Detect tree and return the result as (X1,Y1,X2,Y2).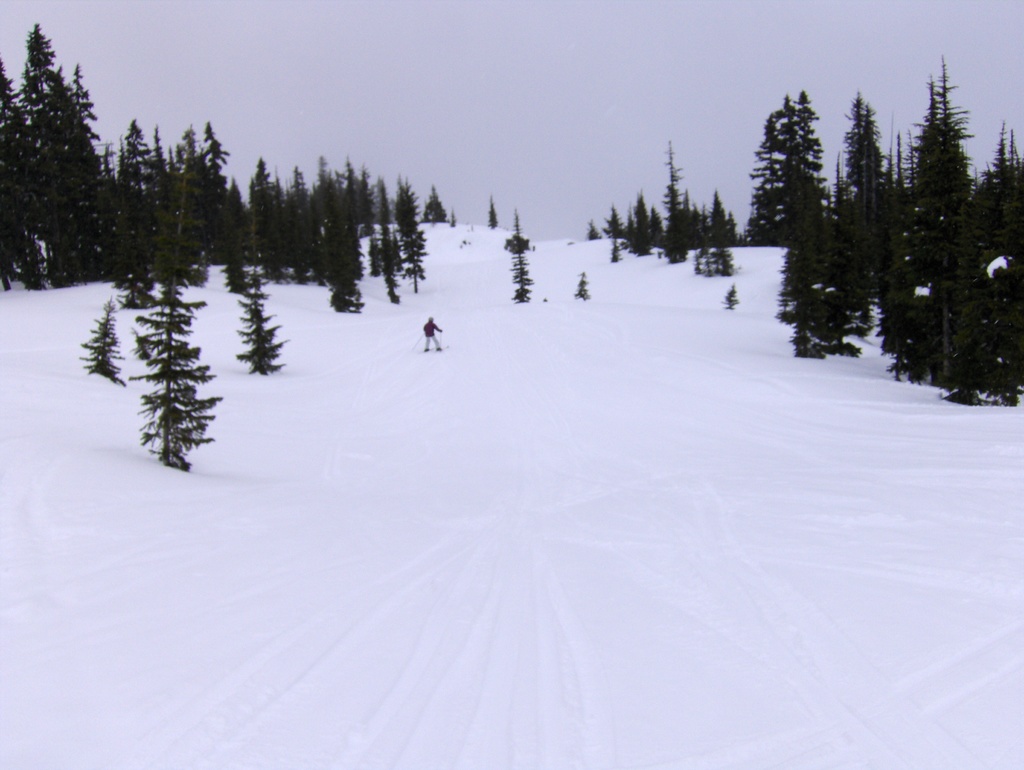
(712,230,739,277).
